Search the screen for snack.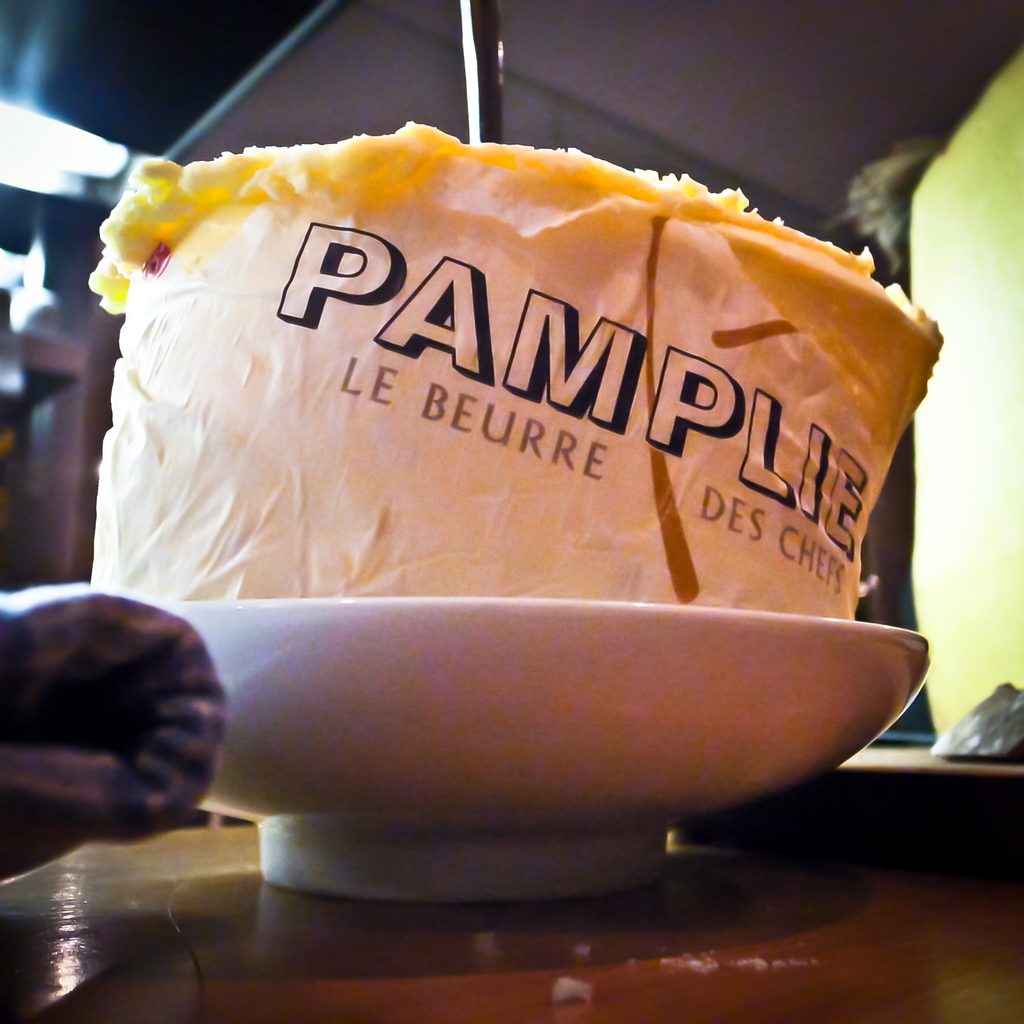
Found at bbox=(44, 94, 980, 744).
